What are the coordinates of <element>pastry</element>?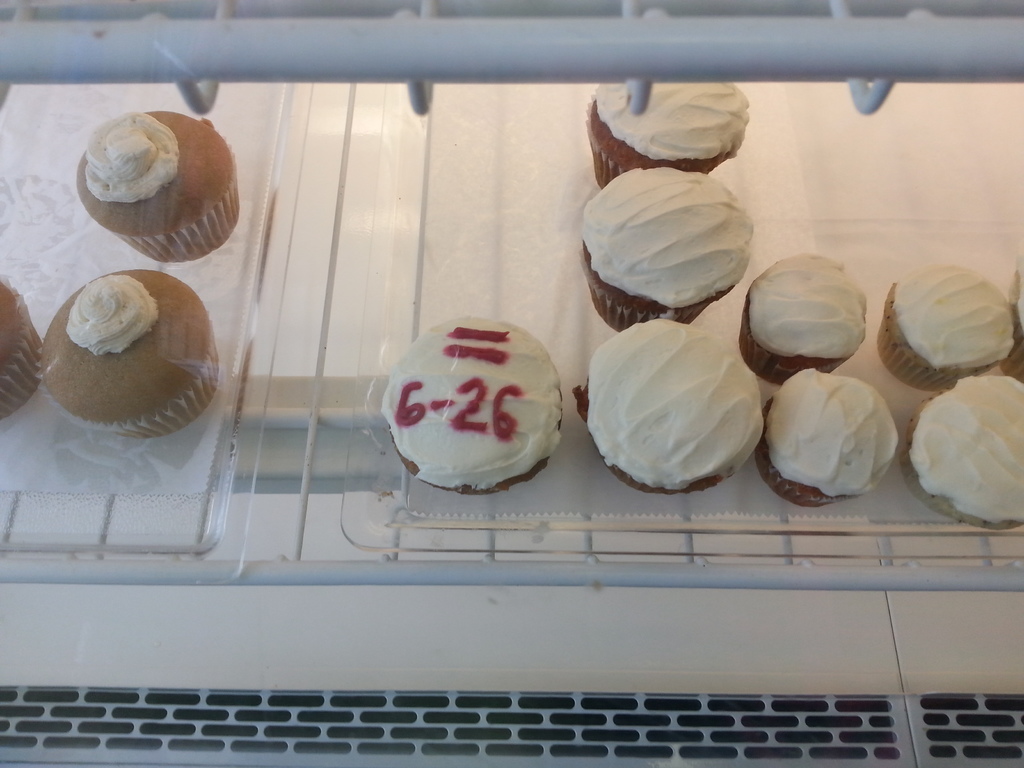
left=586, top=164, right=753, bottom=335.
